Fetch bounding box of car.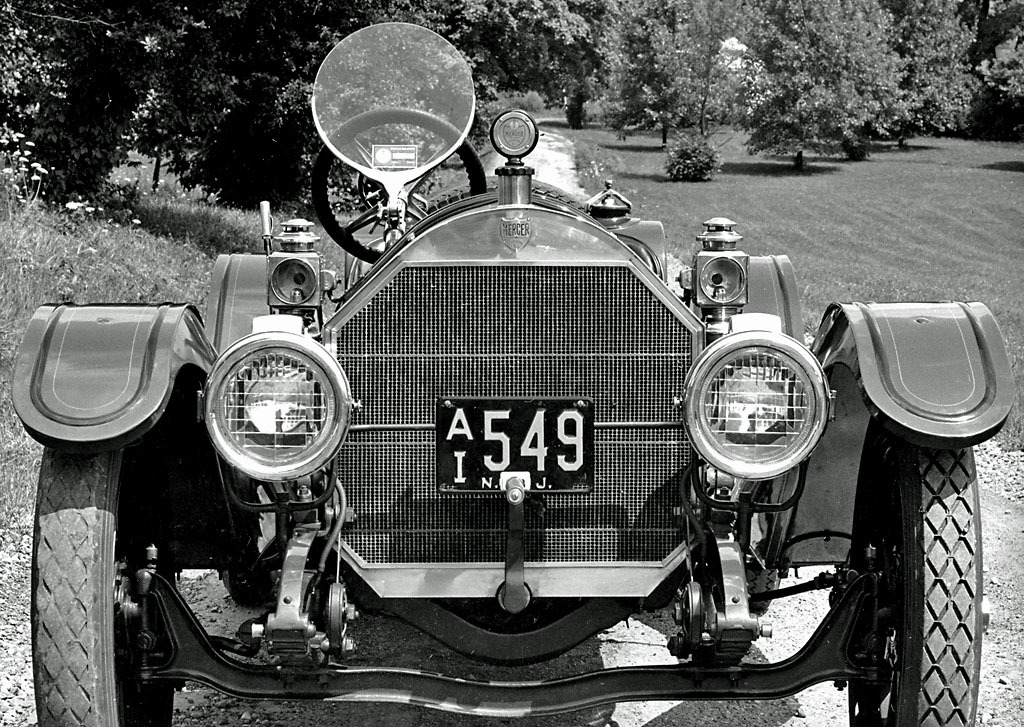
Bbox: 13:20:1014:726.
